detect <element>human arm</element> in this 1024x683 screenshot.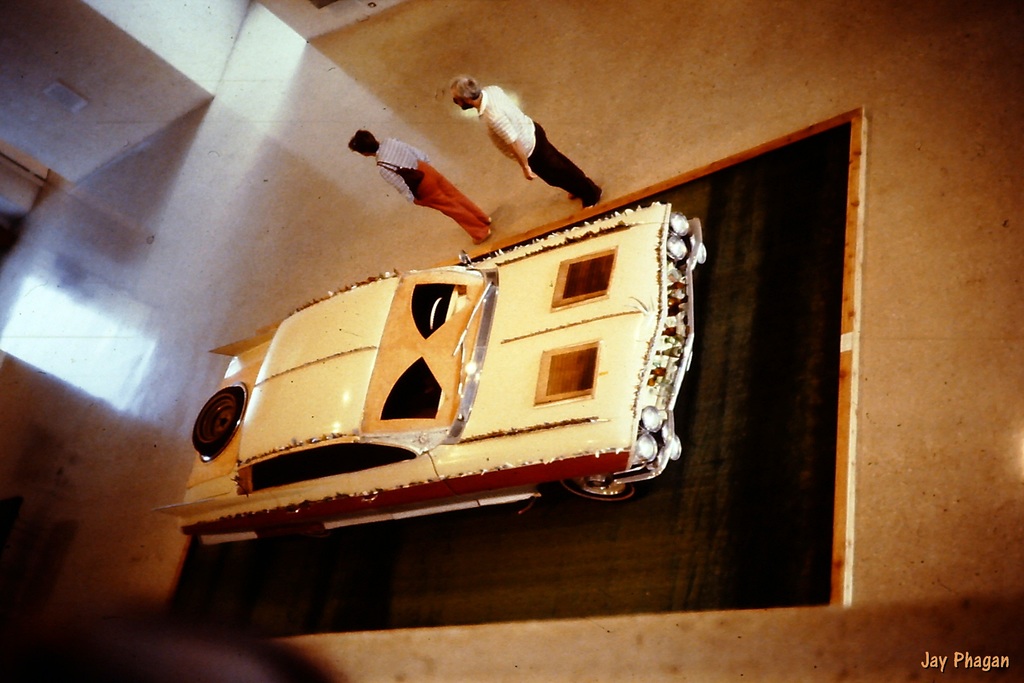
Detection: {"left": 369, "top": 152, "right": 416, "bottom": 211}.
